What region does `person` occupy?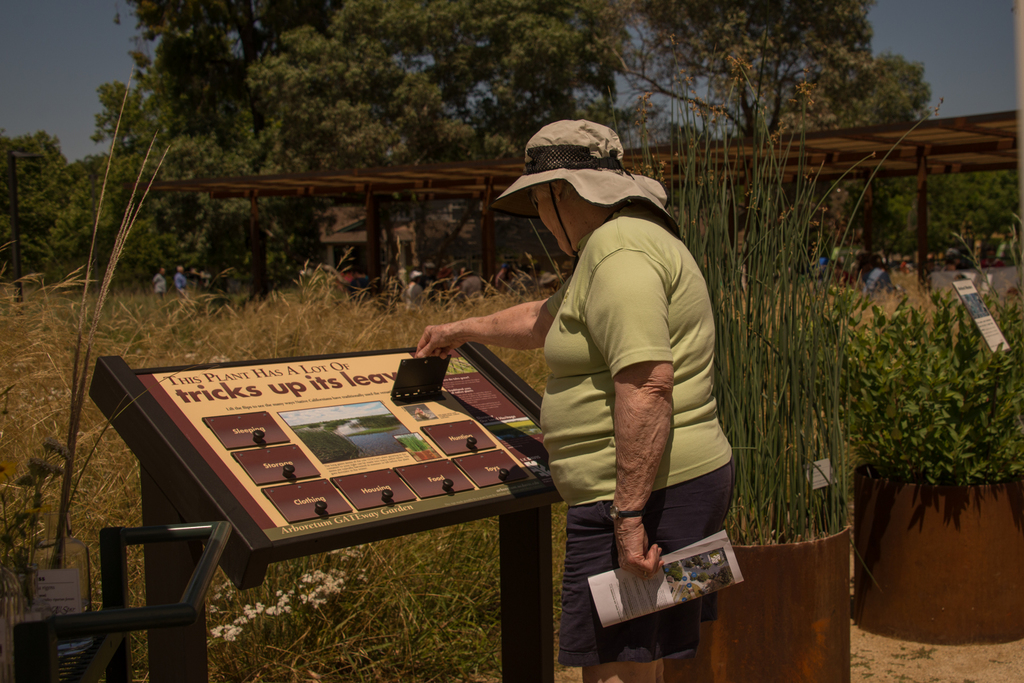
bbox=(404, 114, 745, 682).
